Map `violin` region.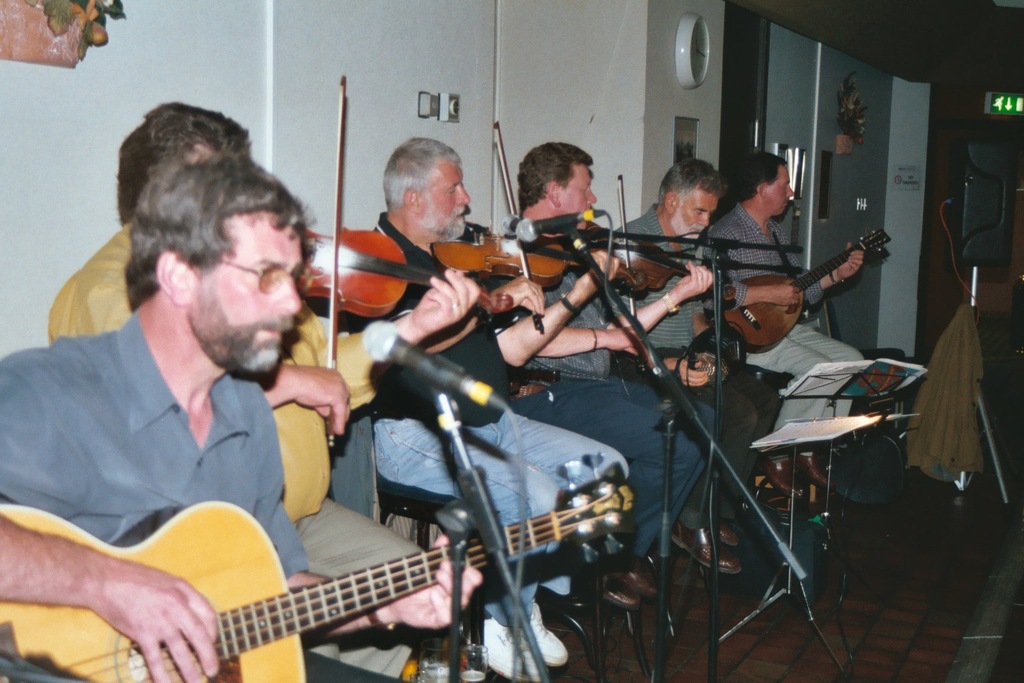
Mapped to crop(719, 227, 890, 355).
